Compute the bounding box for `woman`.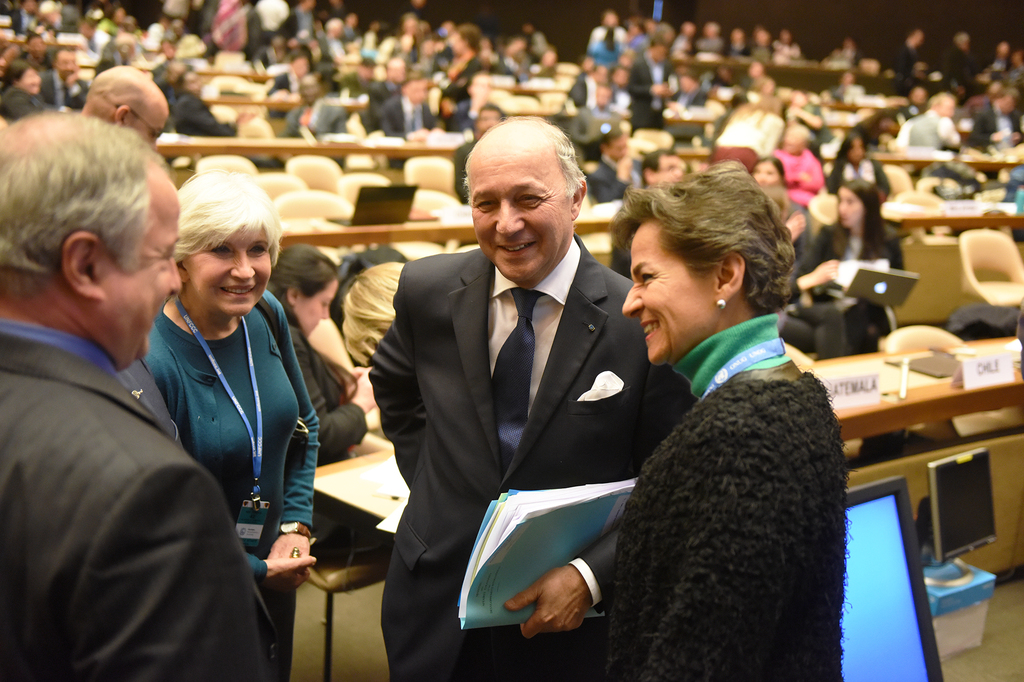
{"left": 143, "top": 168, "right": 322, "bottom": 681}.
